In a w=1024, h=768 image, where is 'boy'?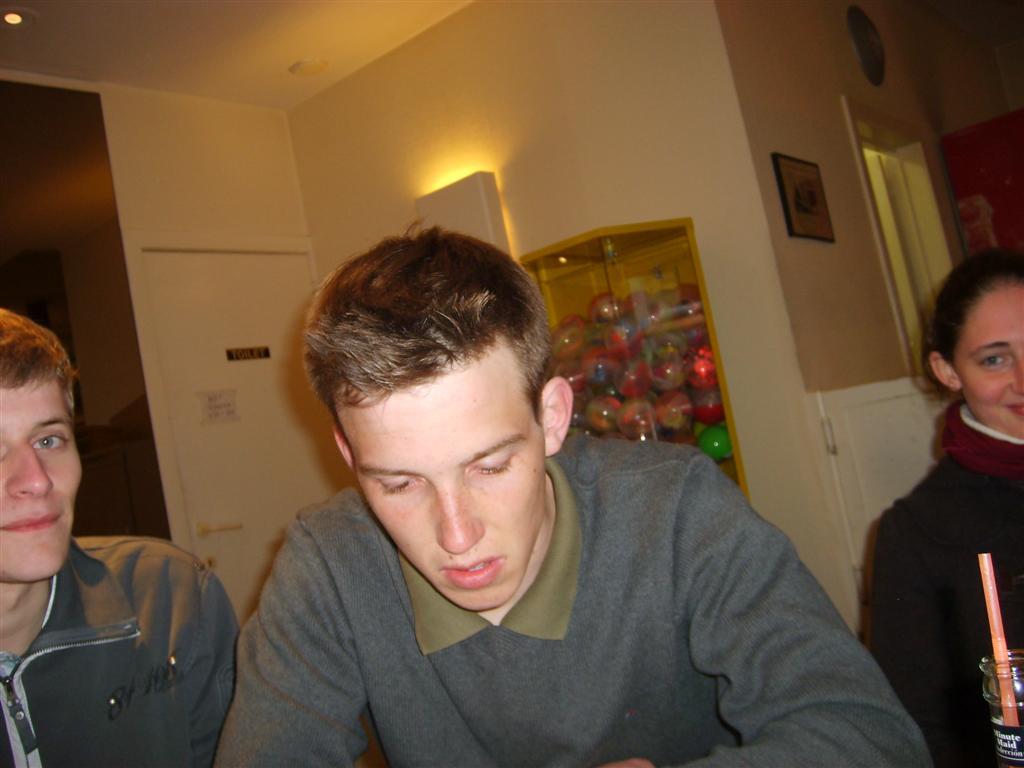
<region>0, 307, 250, 767</region>.
